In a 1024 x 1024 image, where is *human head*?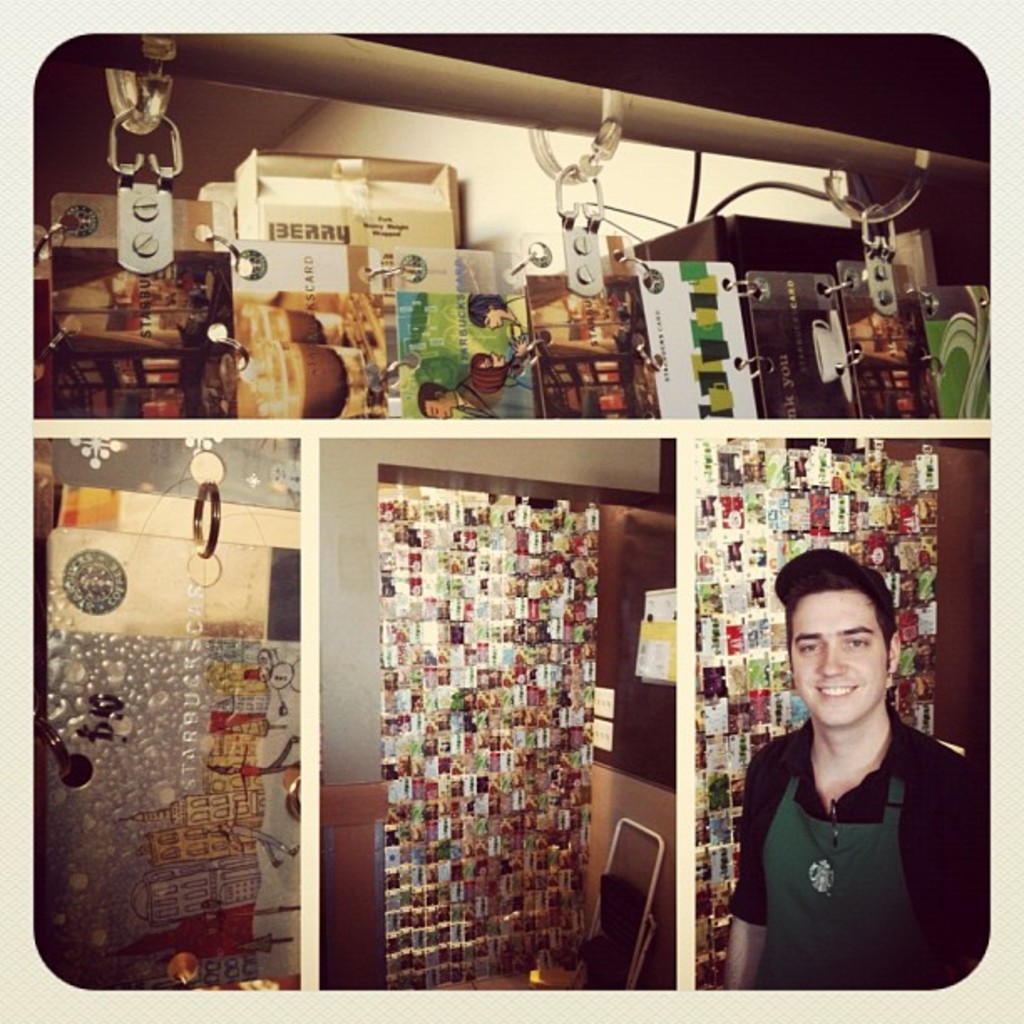
crop(412, 385, 455, 418).
